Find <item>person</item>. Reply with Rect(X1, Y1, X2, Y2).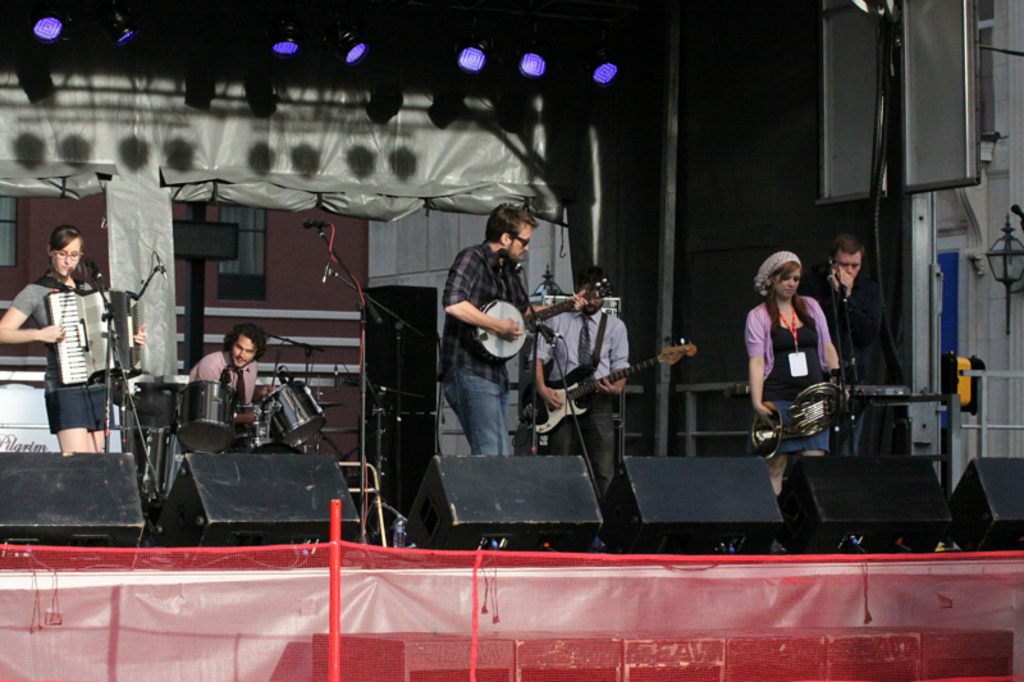
Rect(0, 221, 154, 462).
